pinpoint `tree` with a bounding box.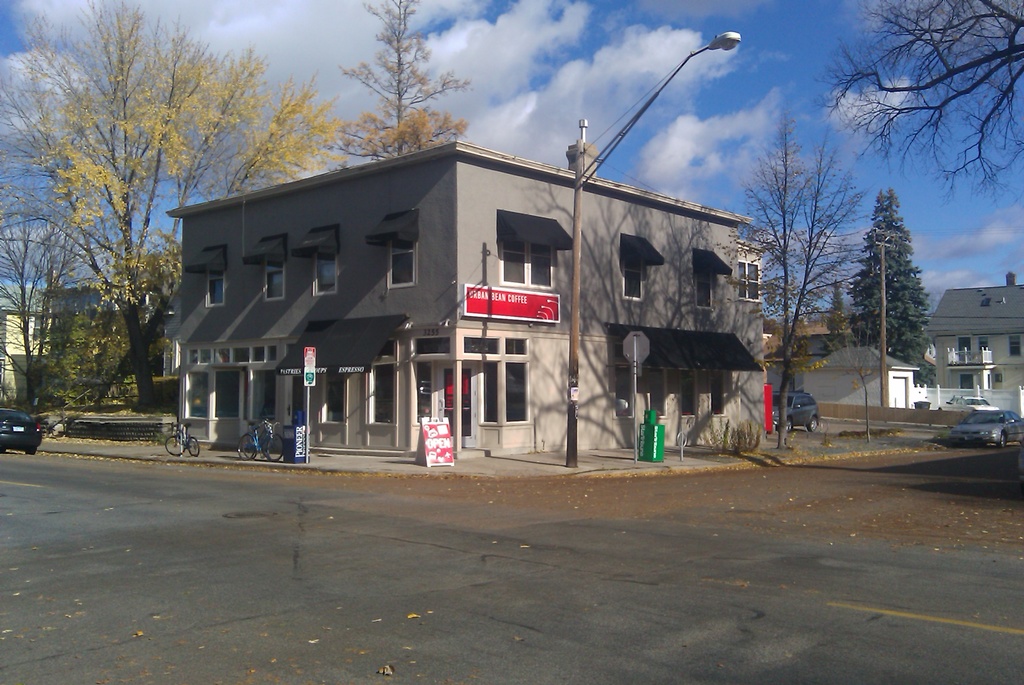
(left=320, top=0, right=477, bottom=163).
